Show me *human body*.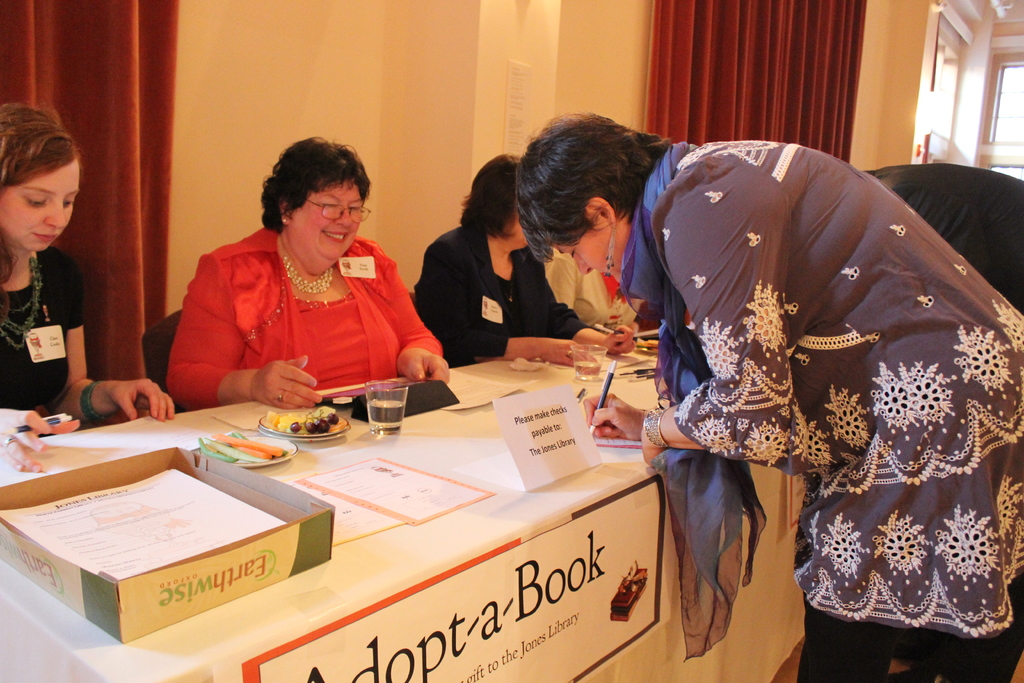
*human body* is here: 0,244,189,478.
